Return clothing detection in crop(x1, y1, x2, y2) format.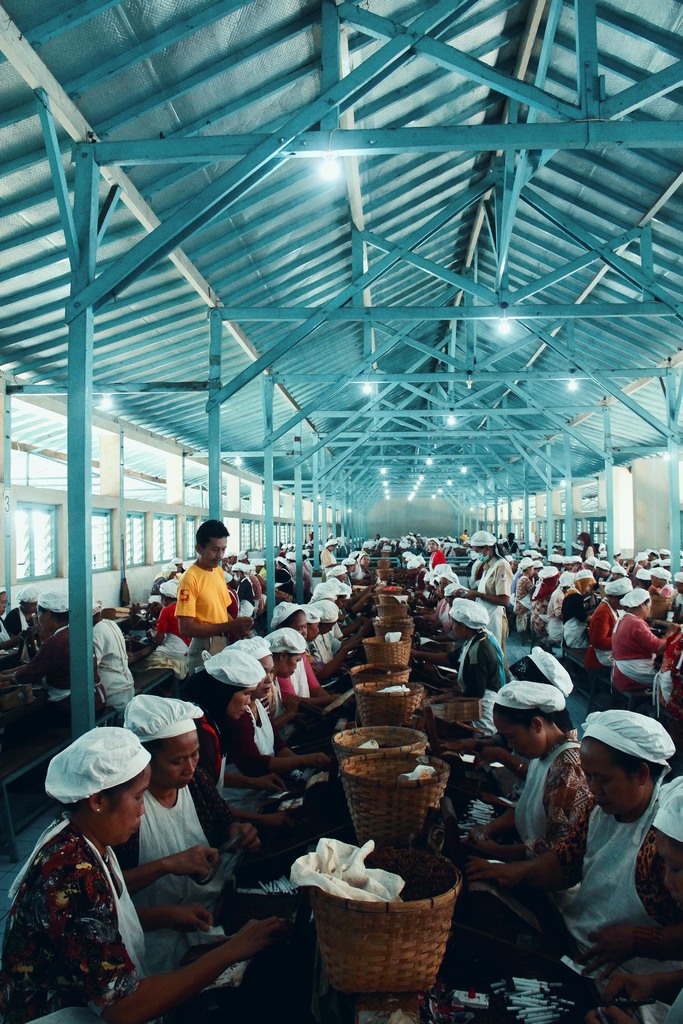
crop(607, 605, 657, 696).
